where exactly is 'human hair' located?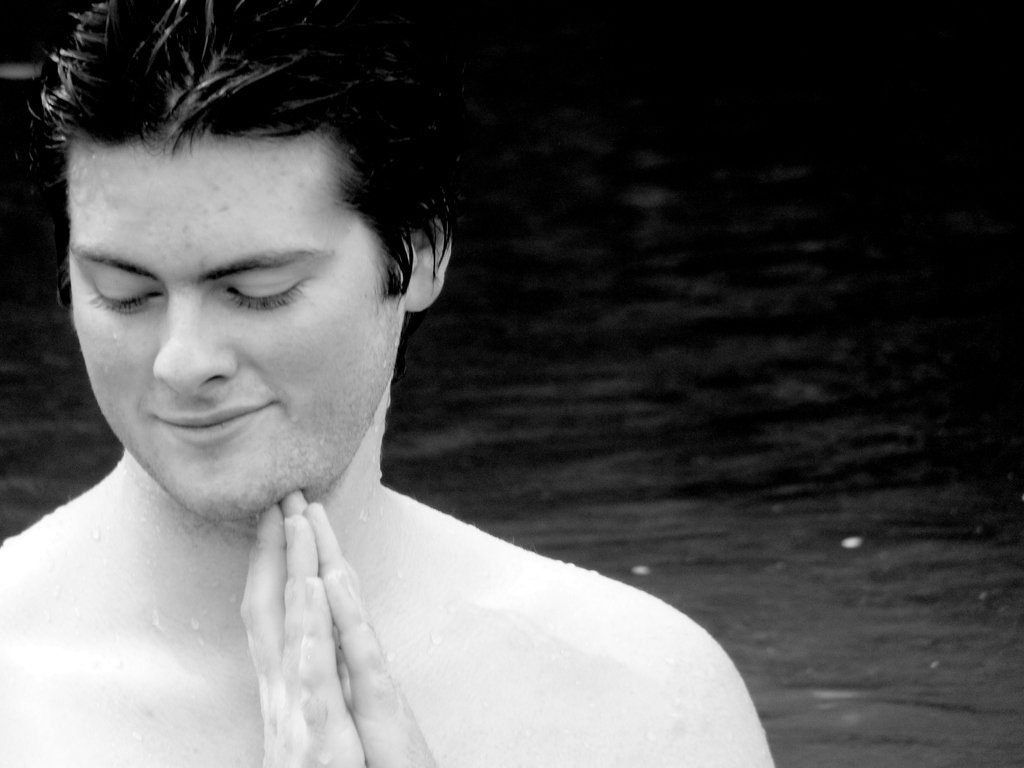
Its bounding box is (50, 0, 455, 300).
